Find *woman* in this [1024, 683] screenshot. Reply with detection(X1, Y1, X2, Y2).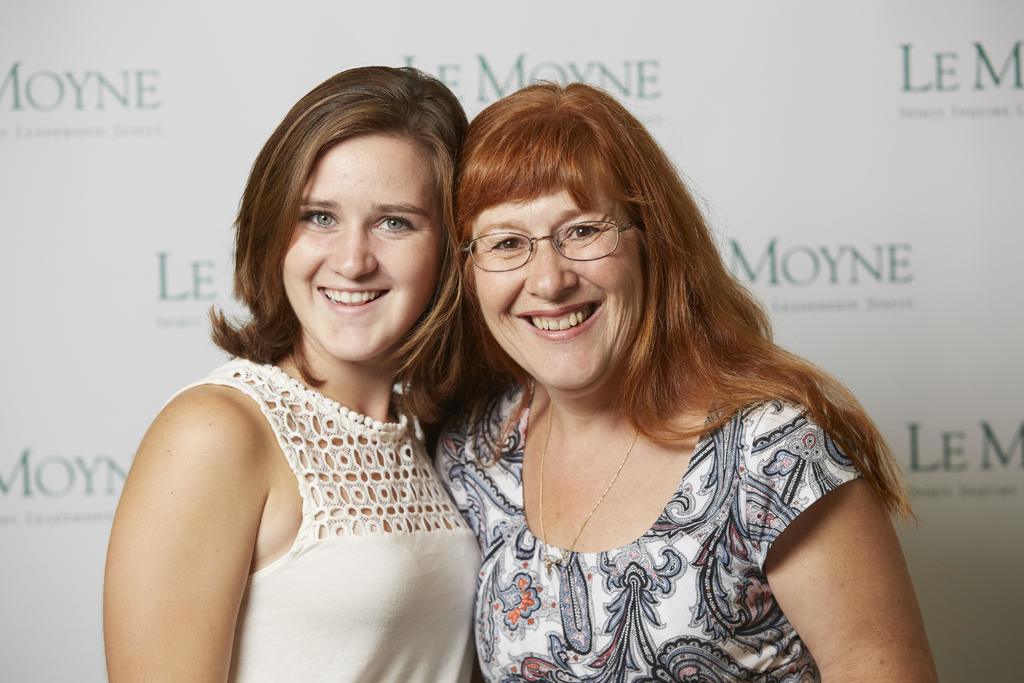
detection(431, 74, 932, 682).
